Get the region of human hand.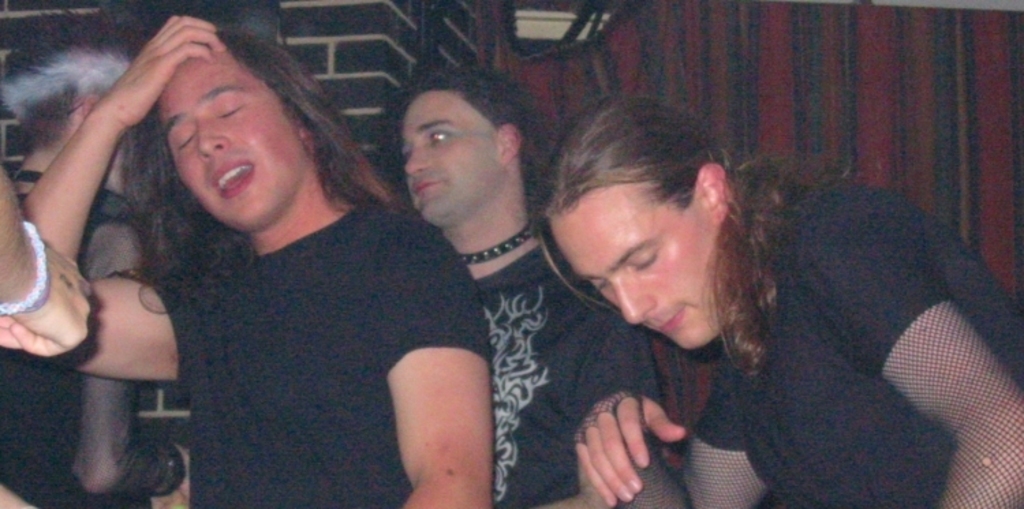
detection(0, 239, 93, 360).
